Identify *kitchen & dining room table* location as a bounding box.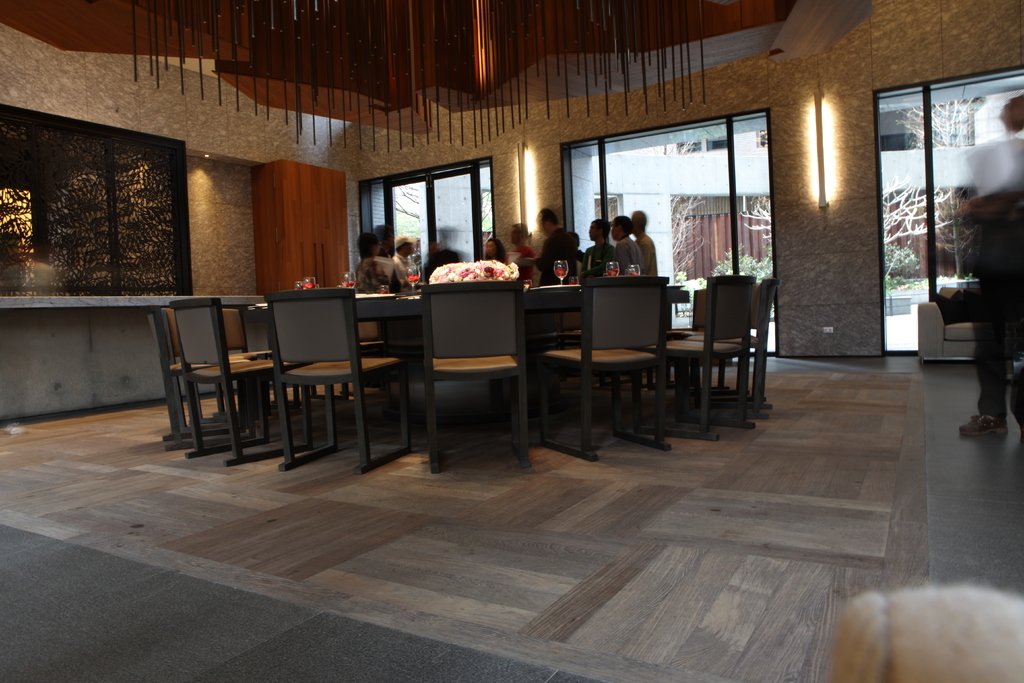
x1=255, y1=281, x2=691, y2=424.
